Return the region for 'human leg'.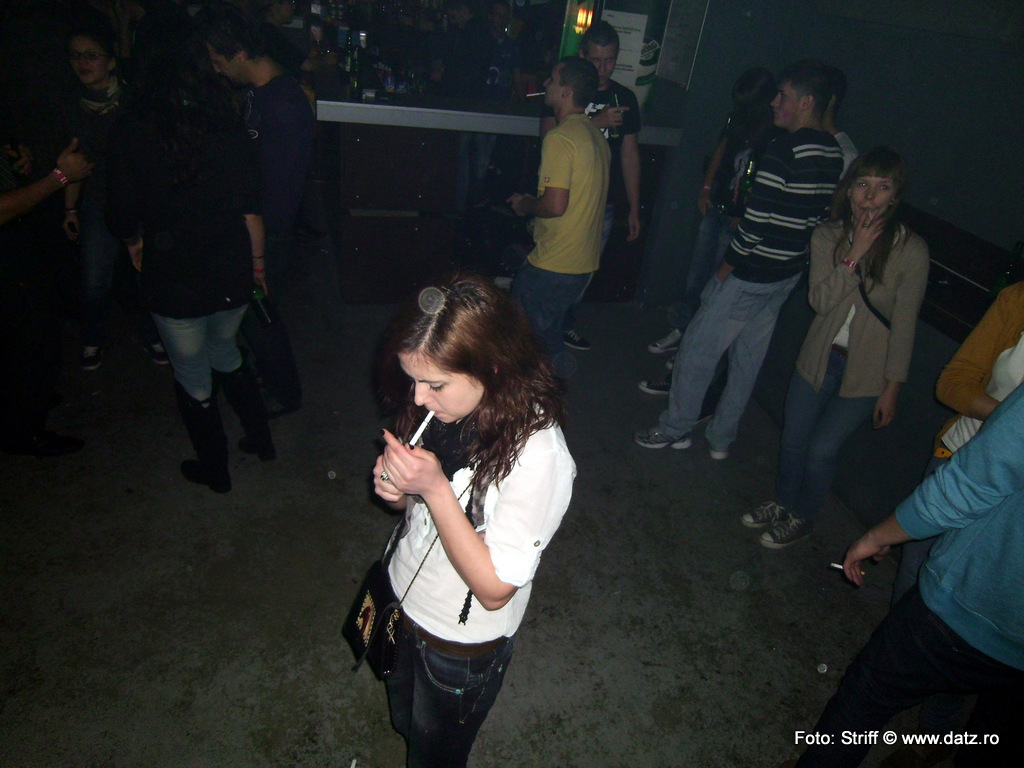
x1=646, y1=217, x2=723, y2=353.
